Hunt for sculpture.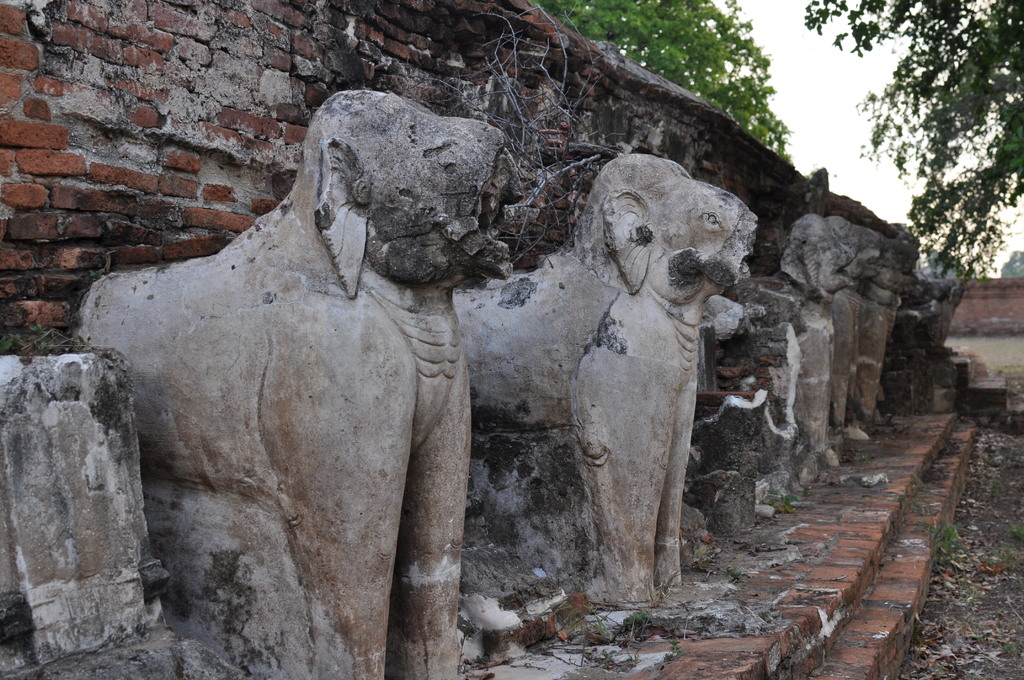
Hunted down at [x1=68, y1=88, x2=539, y2=679].
